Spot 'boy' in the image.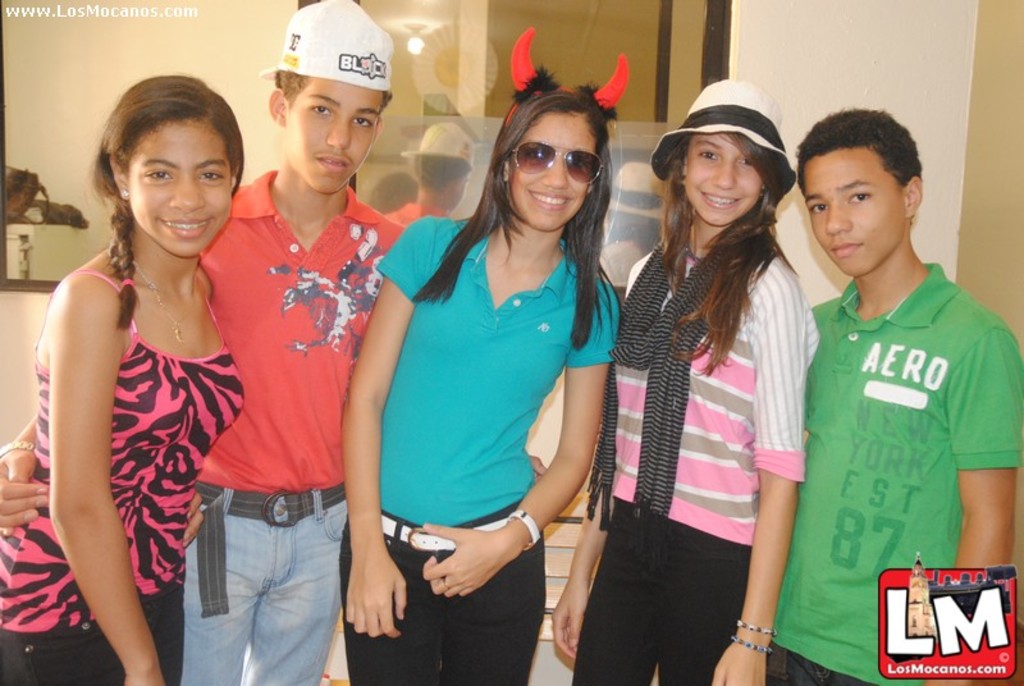
'boy' found at box=[769, 132, 1015, 660].
